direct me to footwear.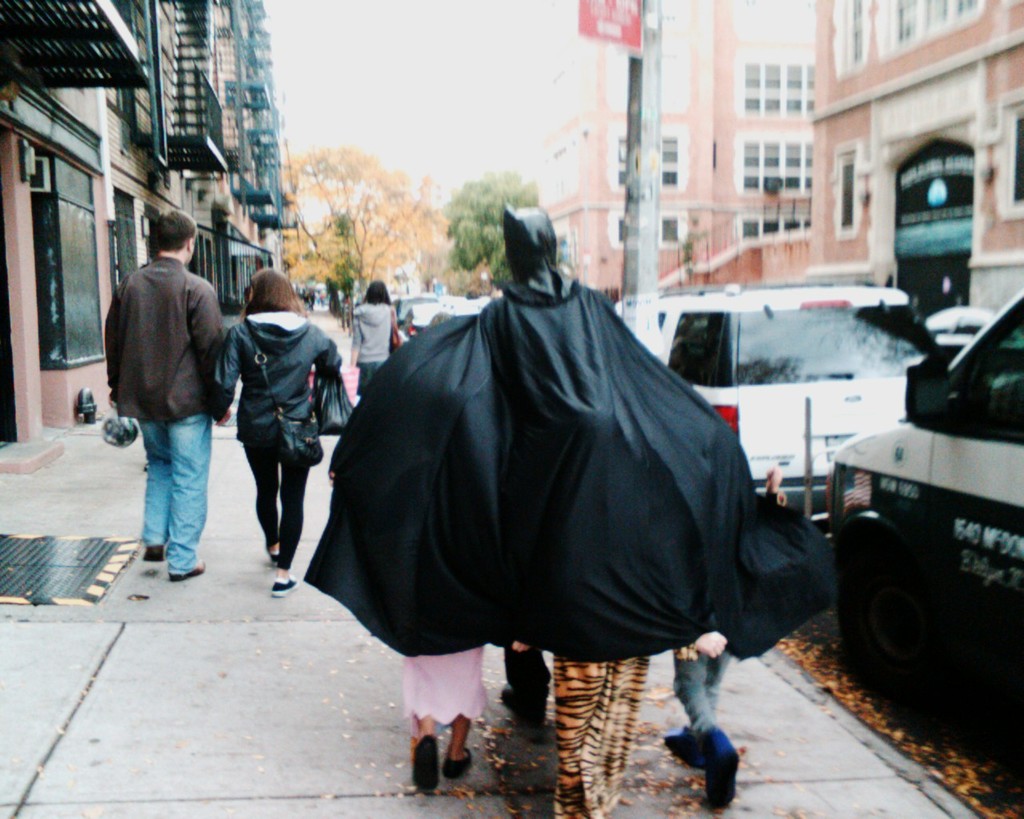
Direction: <bbox>659, 724, 703, 766</bbox>.
